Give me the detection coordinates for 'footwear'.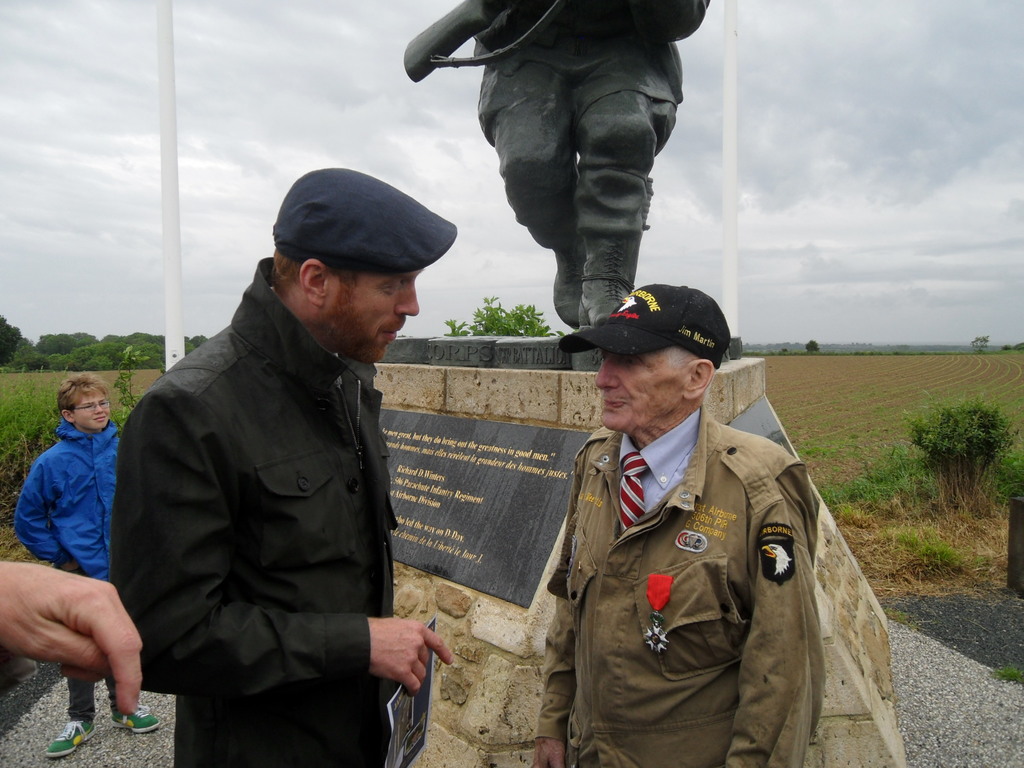
bbox=[551, 250, 588, 331].
